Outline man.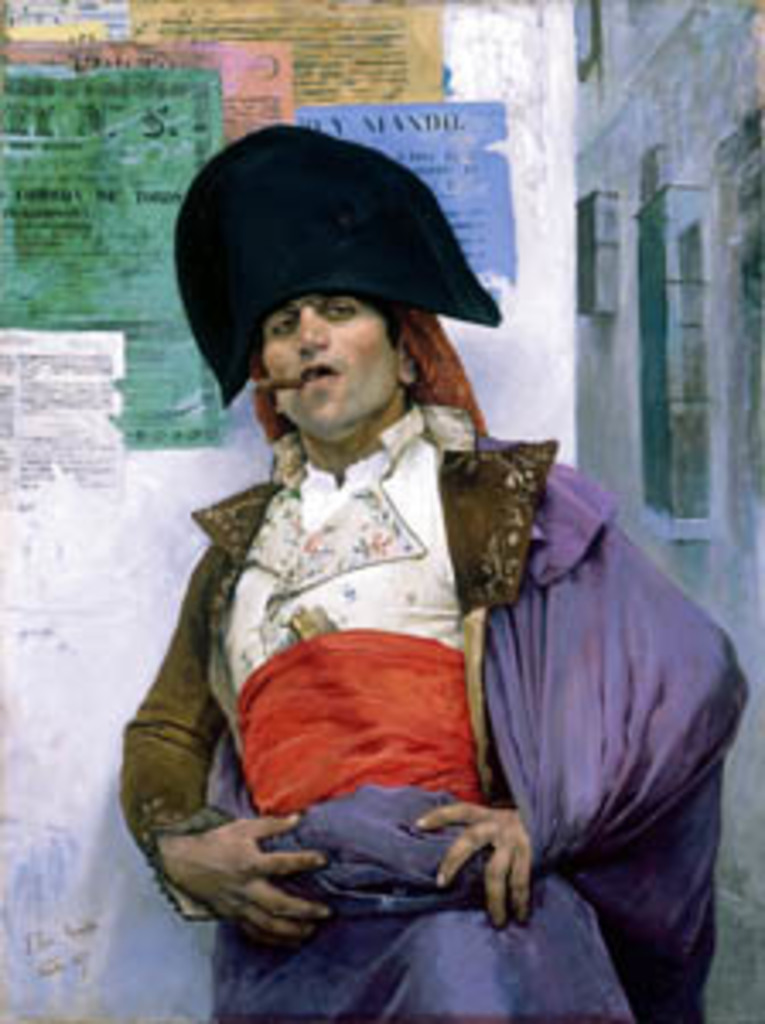
Outline: 120:123:751:1021.
